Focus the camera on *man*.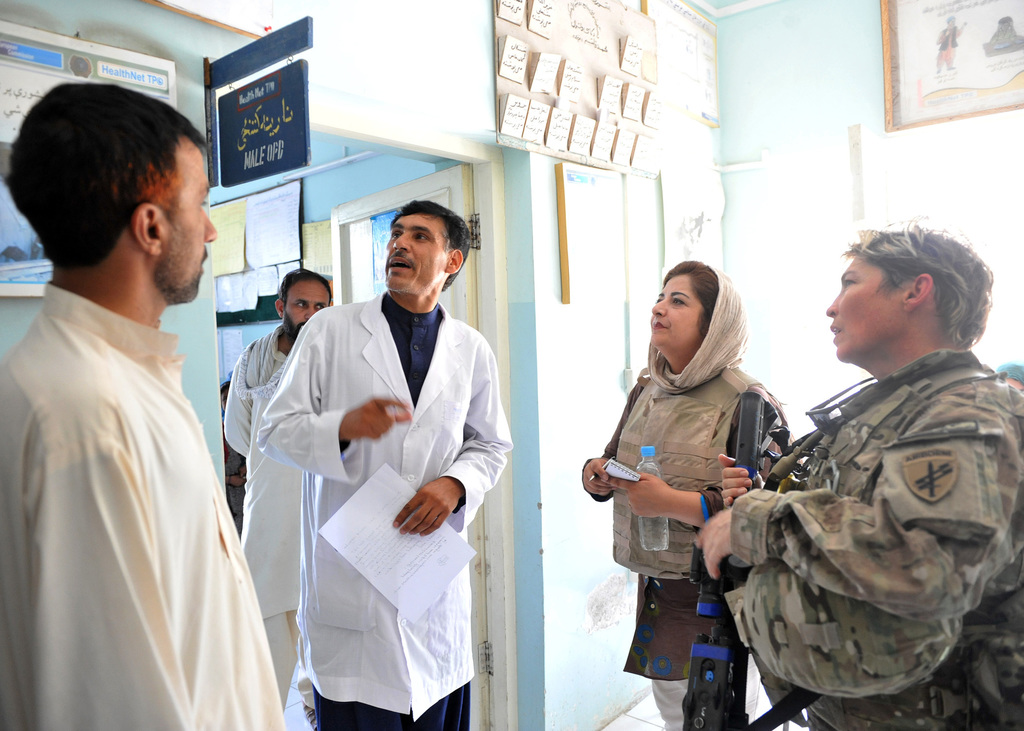
Focus region: 257:198:510:730.
